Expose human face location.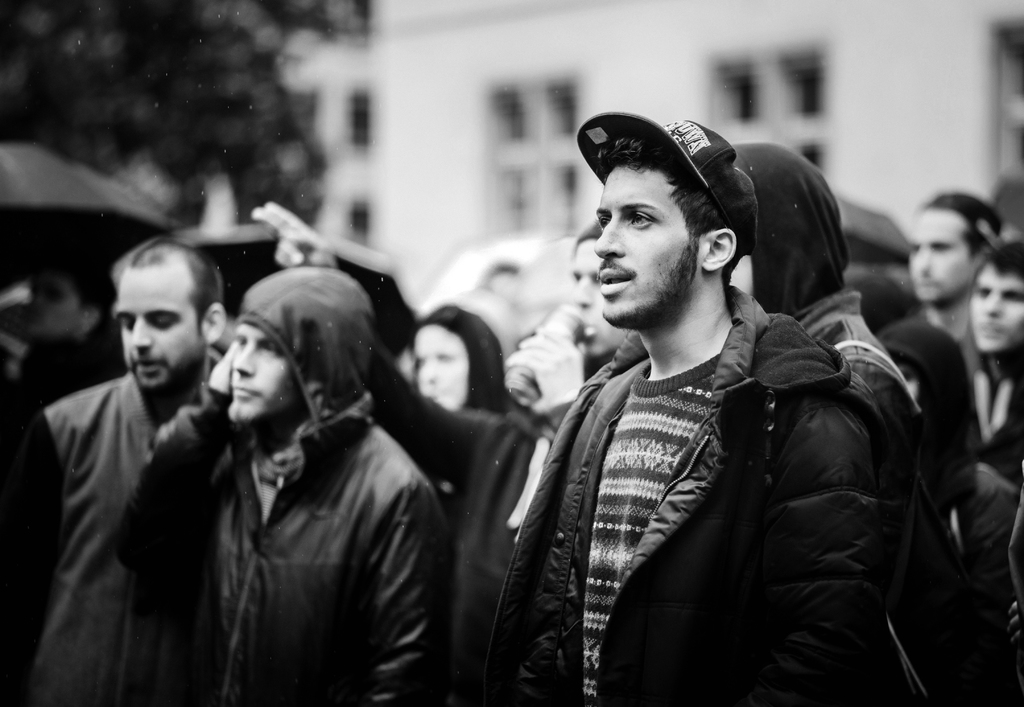
Exposed at {"x1": 121, "y1": 270, "x2": 206, "y2": 394}.
